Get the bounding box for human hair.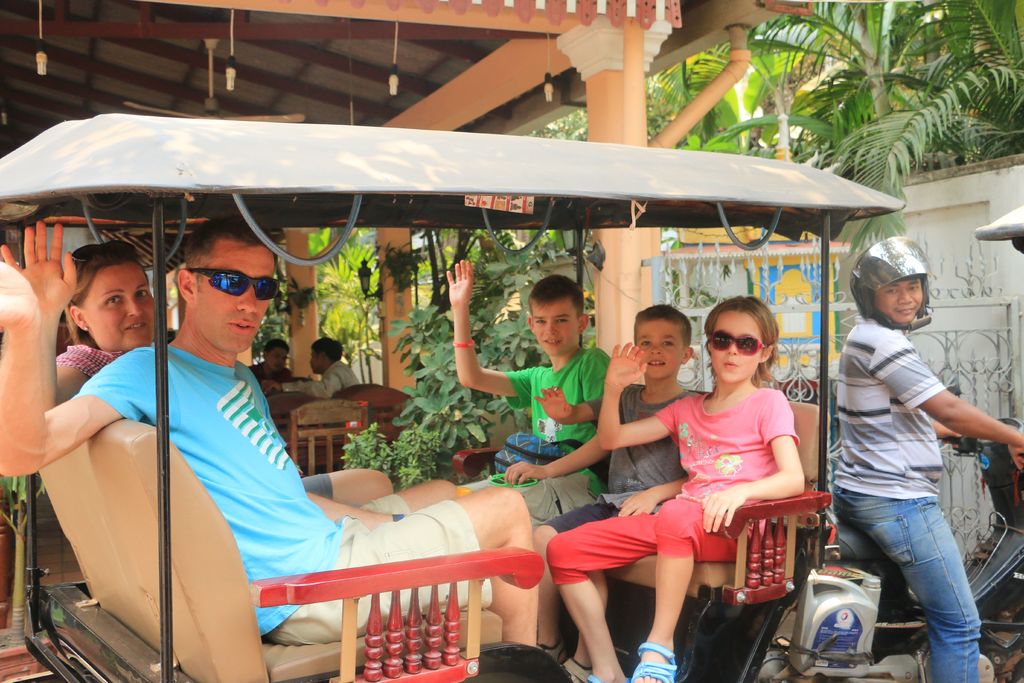
{"left": 179, "top": 212, "right": 280, "bottom": 293}.
